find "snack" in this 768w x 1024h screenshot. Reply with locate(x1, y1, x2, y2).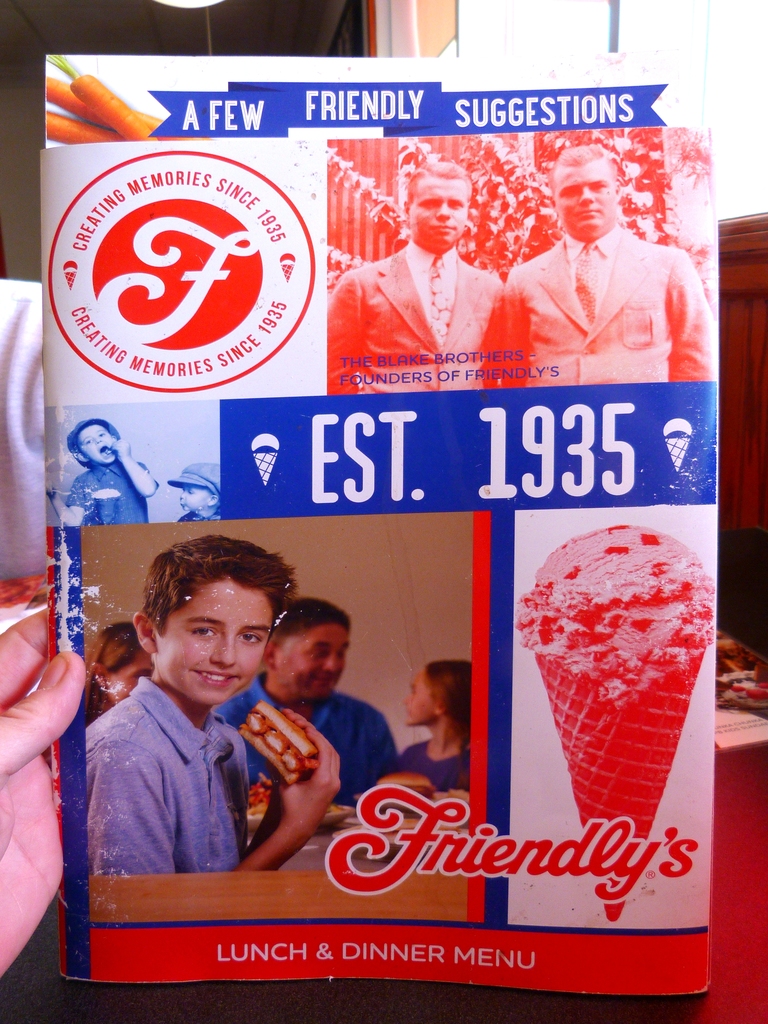
locate(238, 697, 319, 779).
